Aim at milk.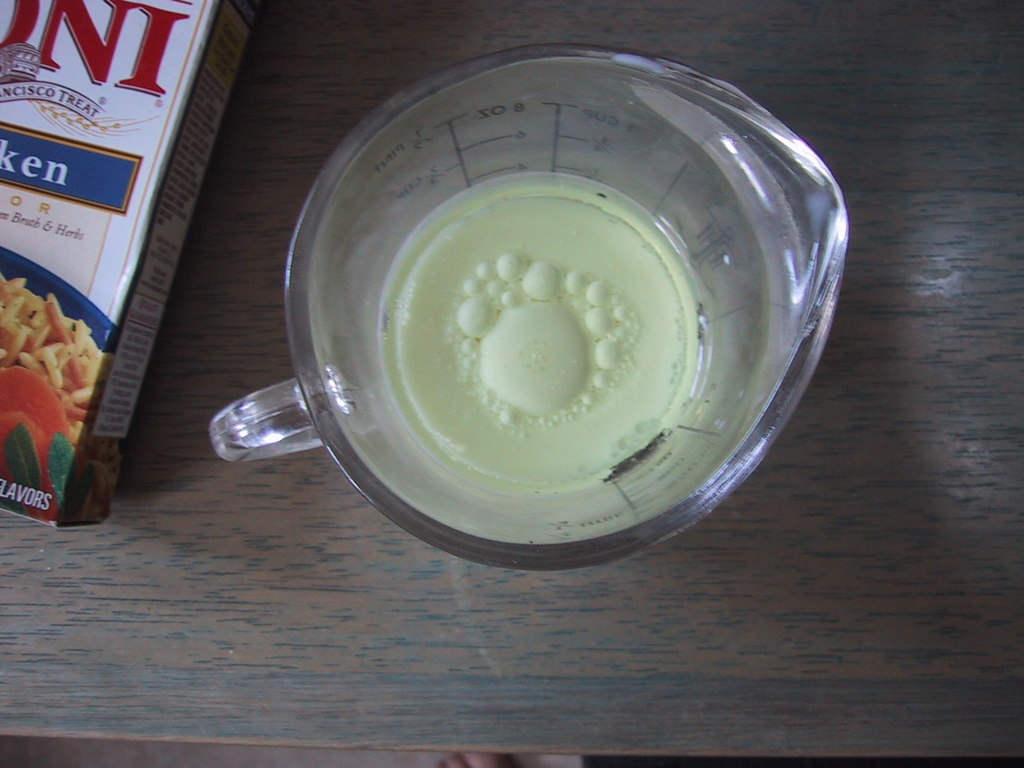
Aimed at Rect(297, 125, 742, 541).
